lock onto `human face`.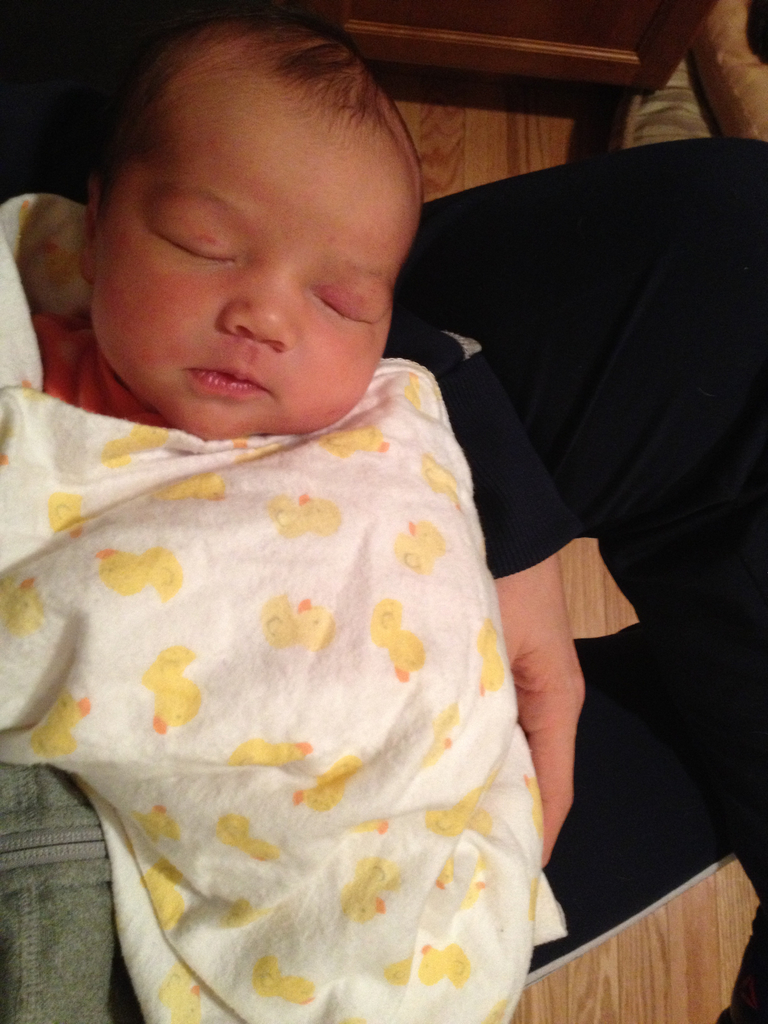
Locked: left=87, top=100, right=406, bottom=447.
